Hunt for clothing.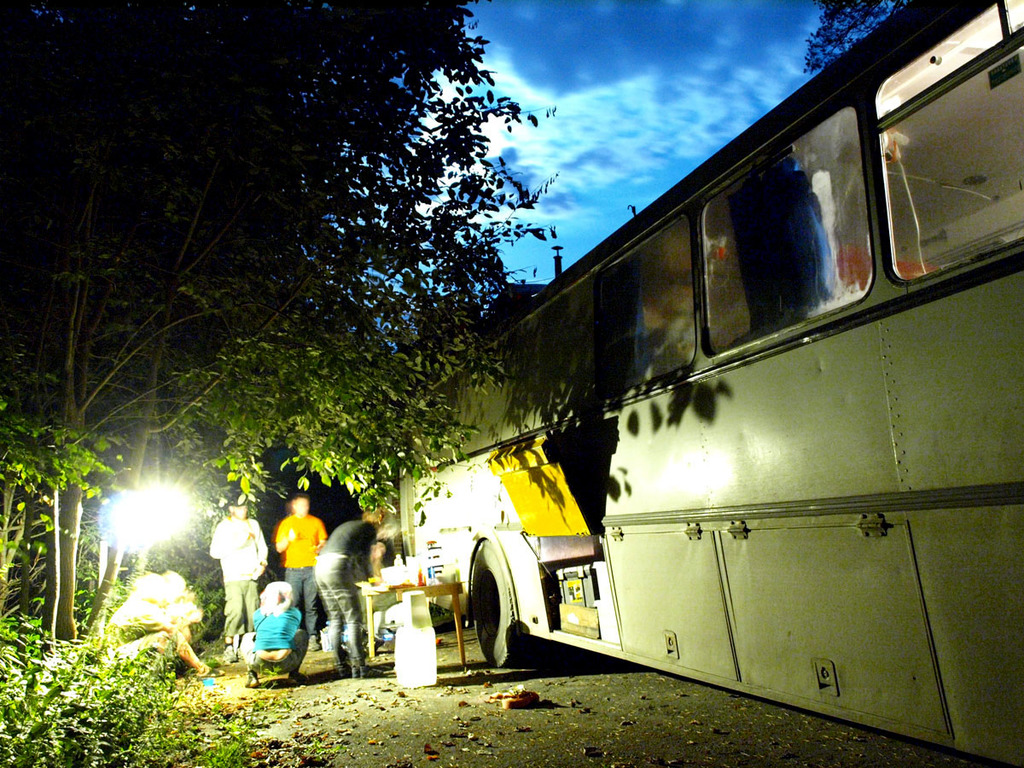
Hunted down at bbox=(102, 594, 201, 667).
